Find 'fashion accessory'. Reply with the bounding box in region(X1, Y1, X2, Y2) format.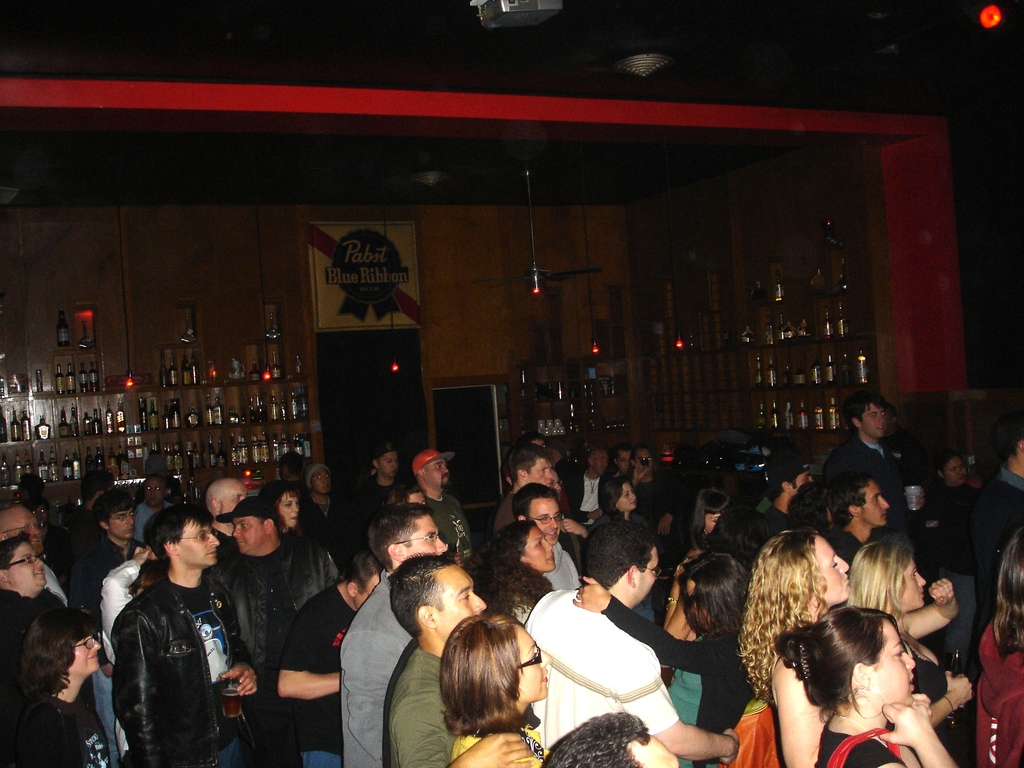
region(959, 618, 1023, 767).
